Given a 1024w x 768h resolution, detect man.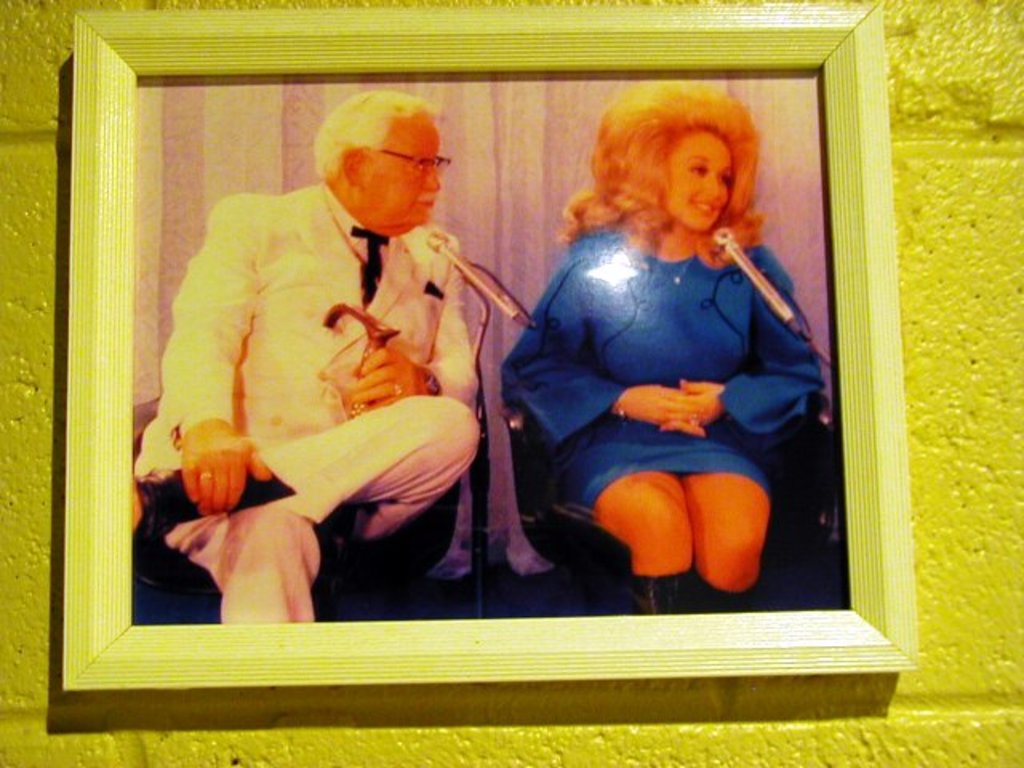
box=[123, 88, 480, 626].
